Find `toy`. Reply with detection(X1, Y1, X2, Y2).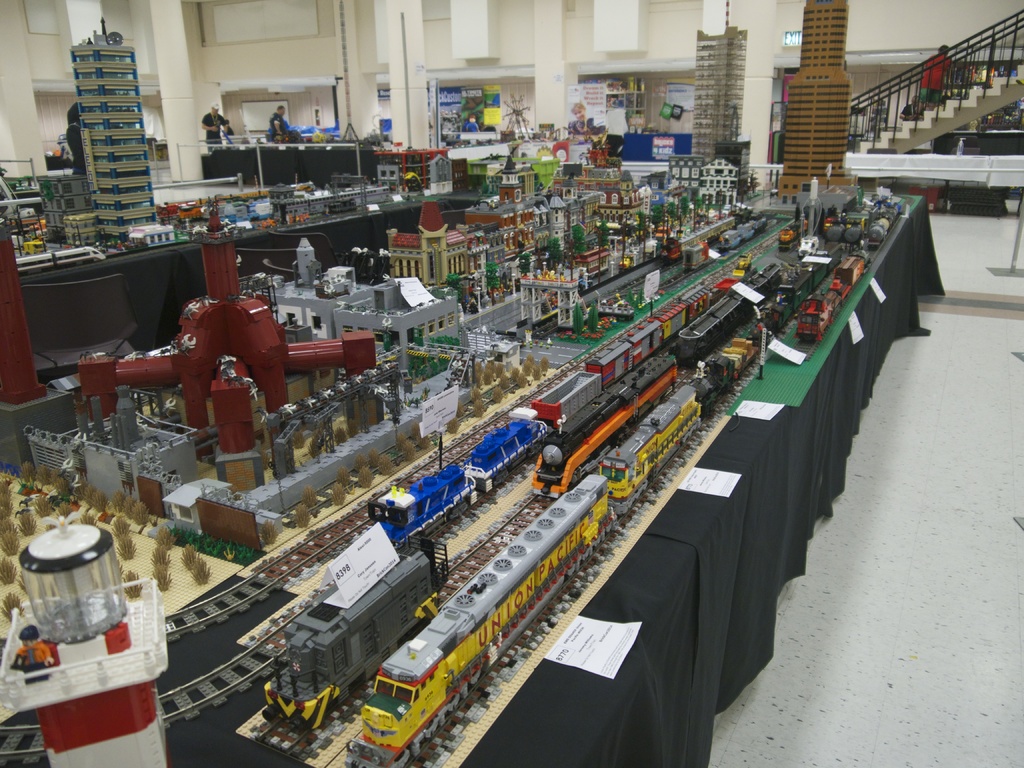
detection(126, 270, 294, 469).
